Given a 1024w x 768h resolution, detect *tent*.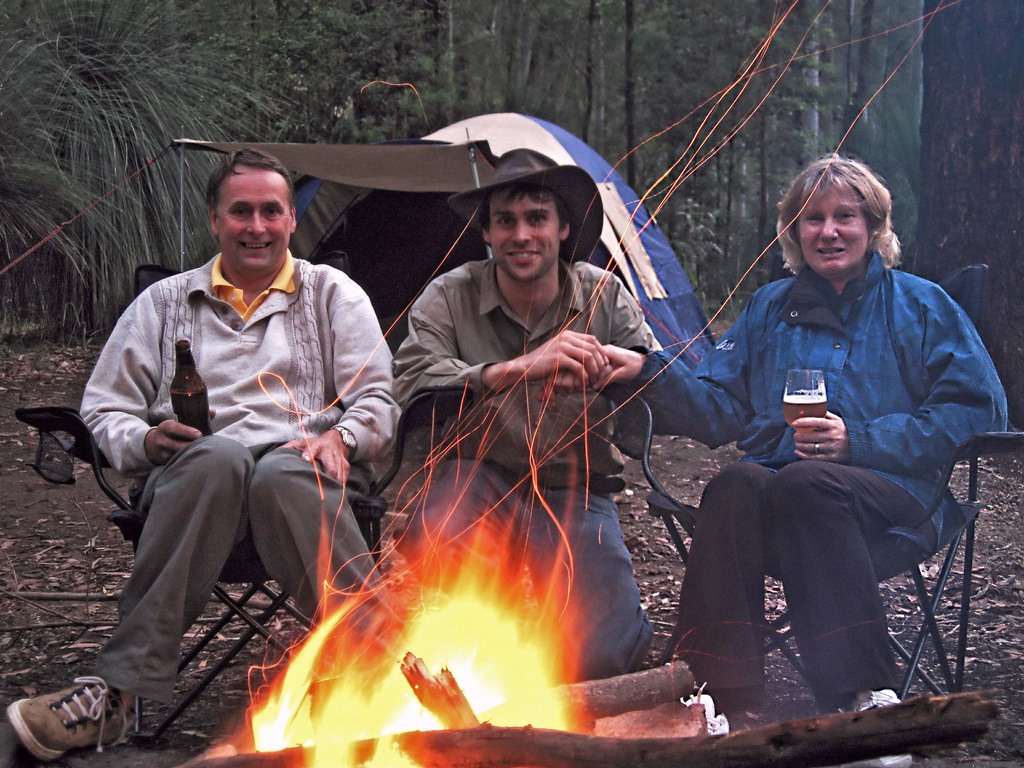
[x1=294, y1=112, x2=721, y2=377].
